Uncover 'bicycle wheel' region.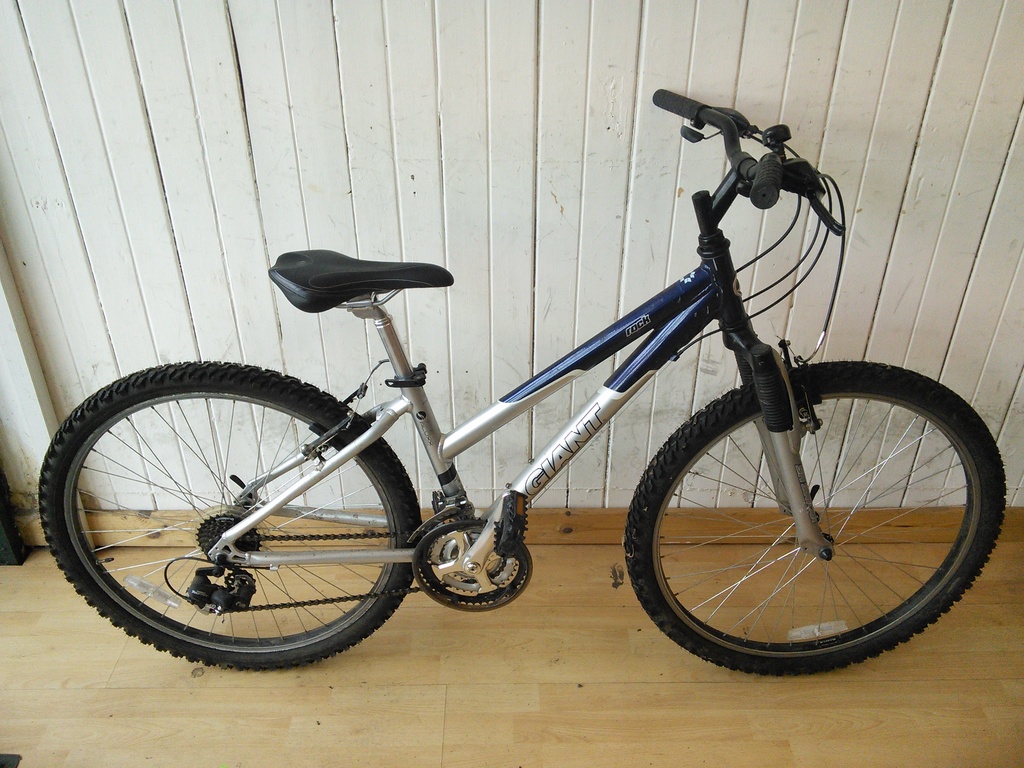
Uncovered: box(620, 356, 1009, 677).
